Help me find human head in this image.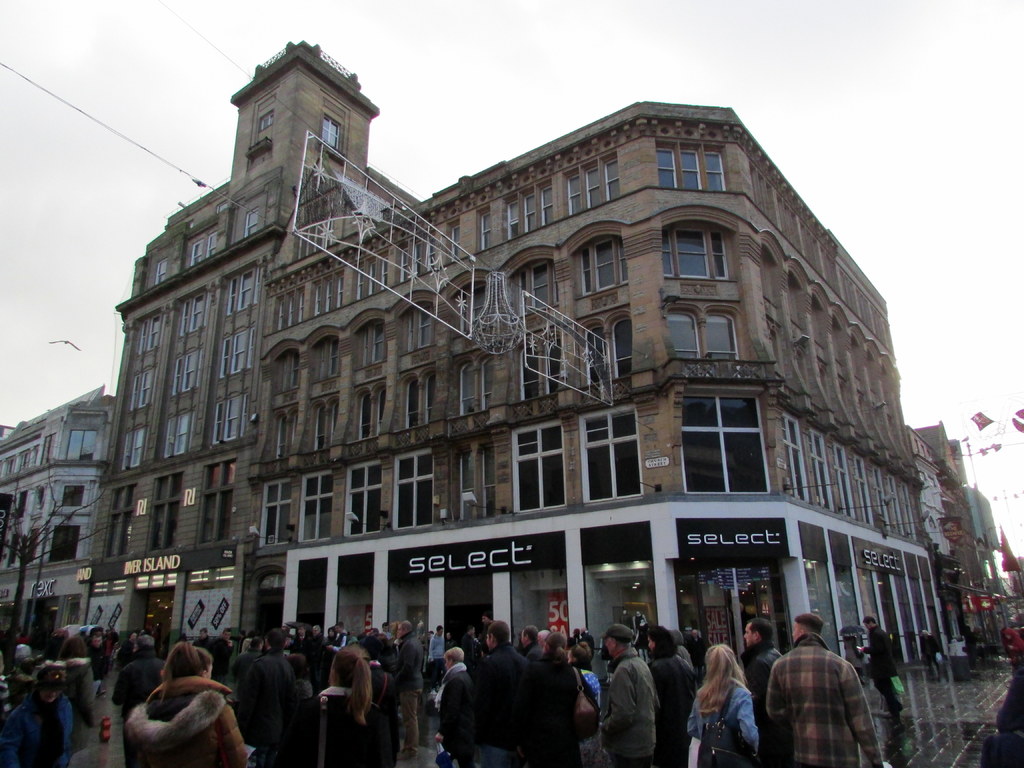
Found it: rect(128, 632, 137, 647).
